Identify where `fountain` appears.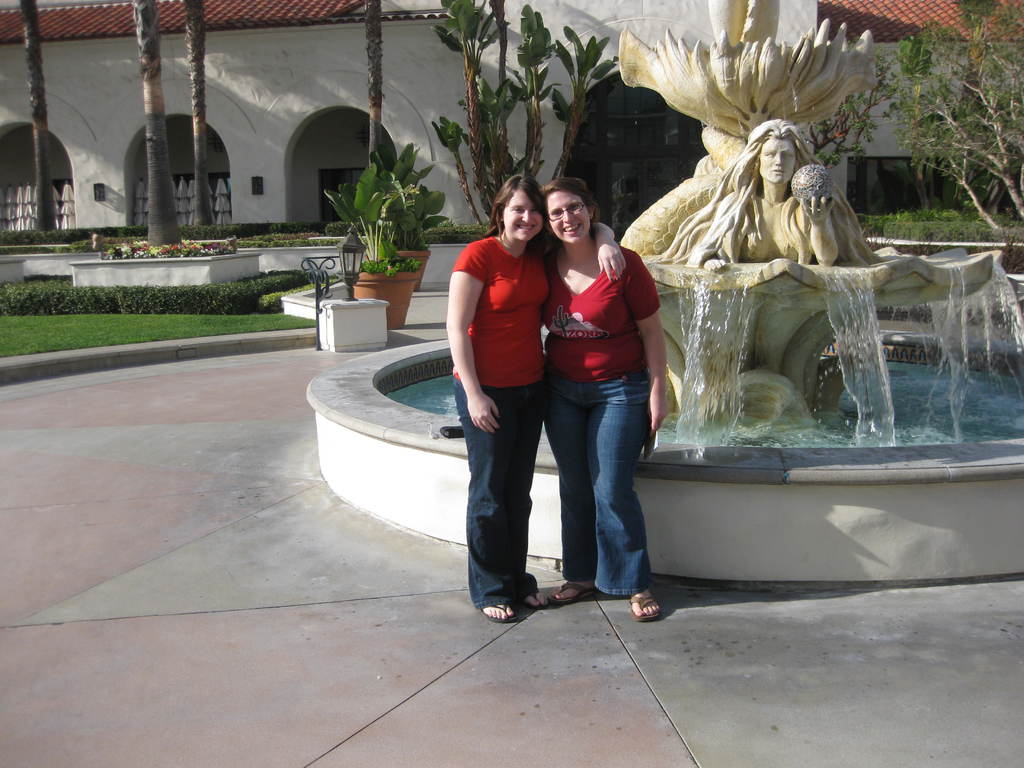
Appears at (x1=303, y1=0, x2=1023, y2=596).
